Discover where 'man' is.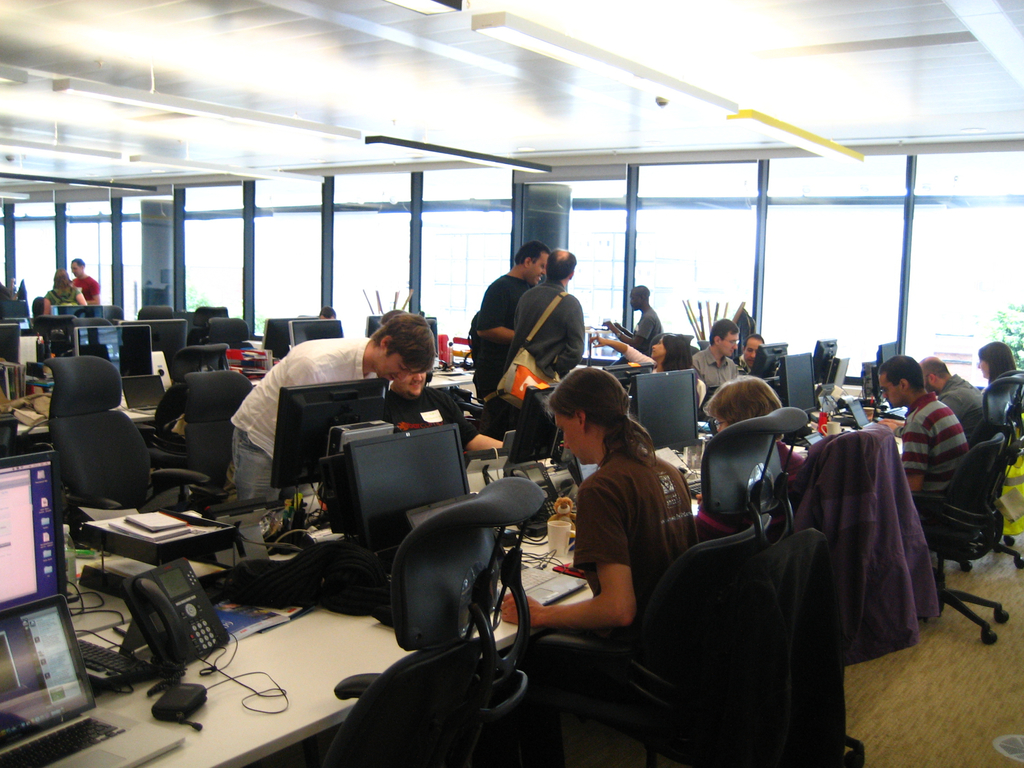
Discovered at crop(474, 238, 548, 388).
